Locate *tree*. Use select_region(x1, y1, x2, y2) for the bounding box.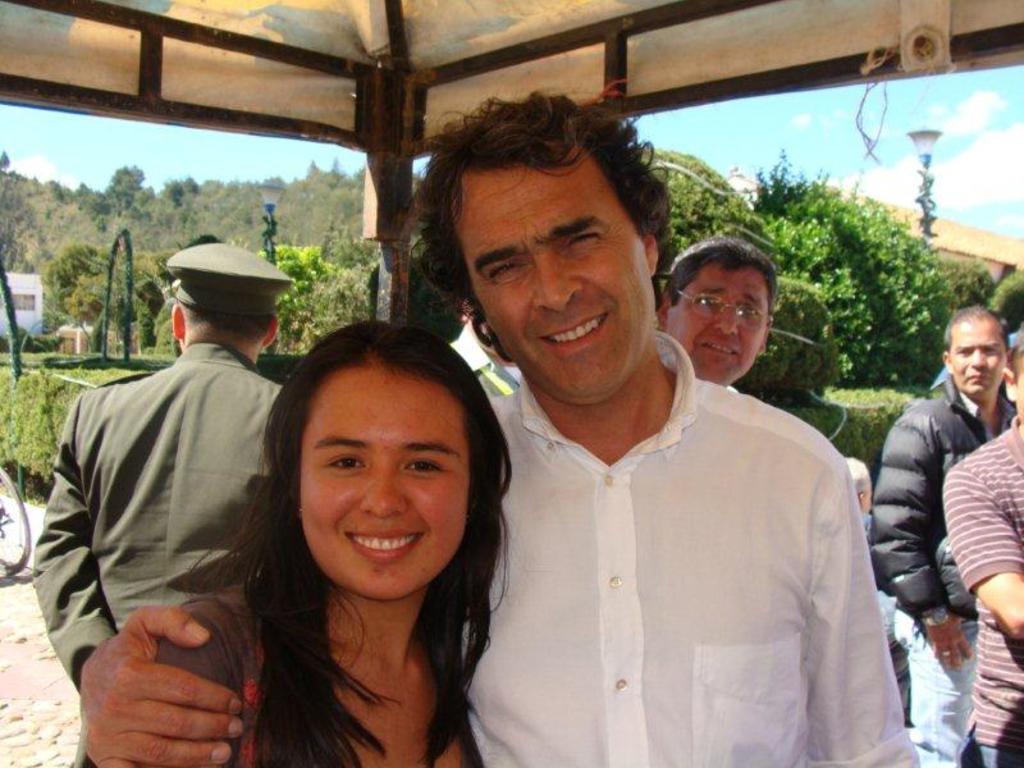
select_region(948, 257, 997, 311).
